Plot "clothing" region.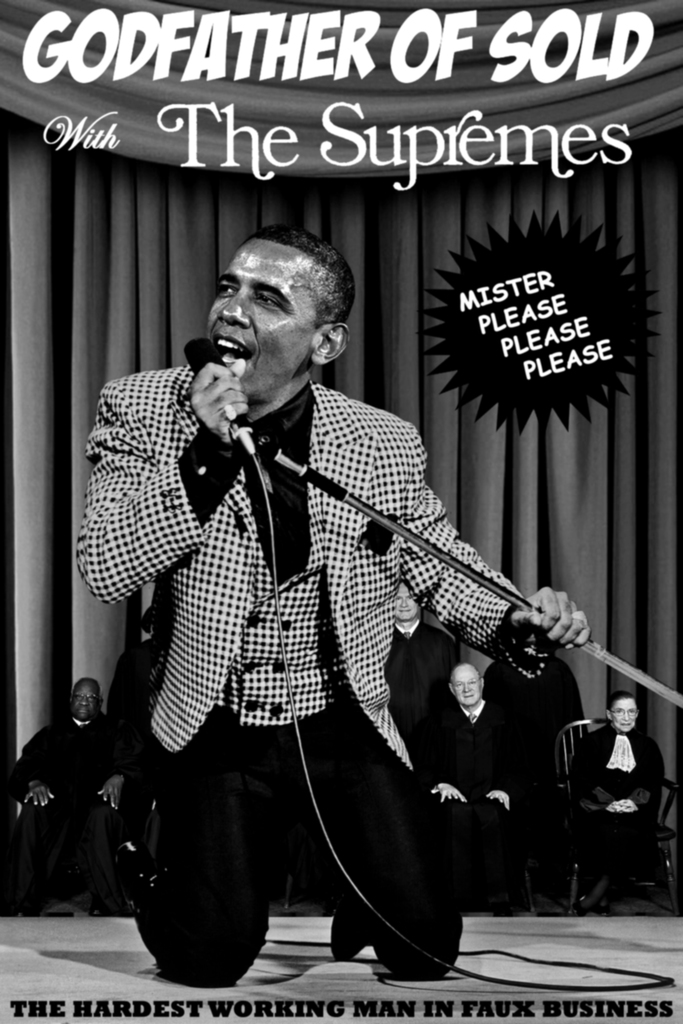
Plotted at pyautogui.locateOnScreen(485, 651, 578, 810).
